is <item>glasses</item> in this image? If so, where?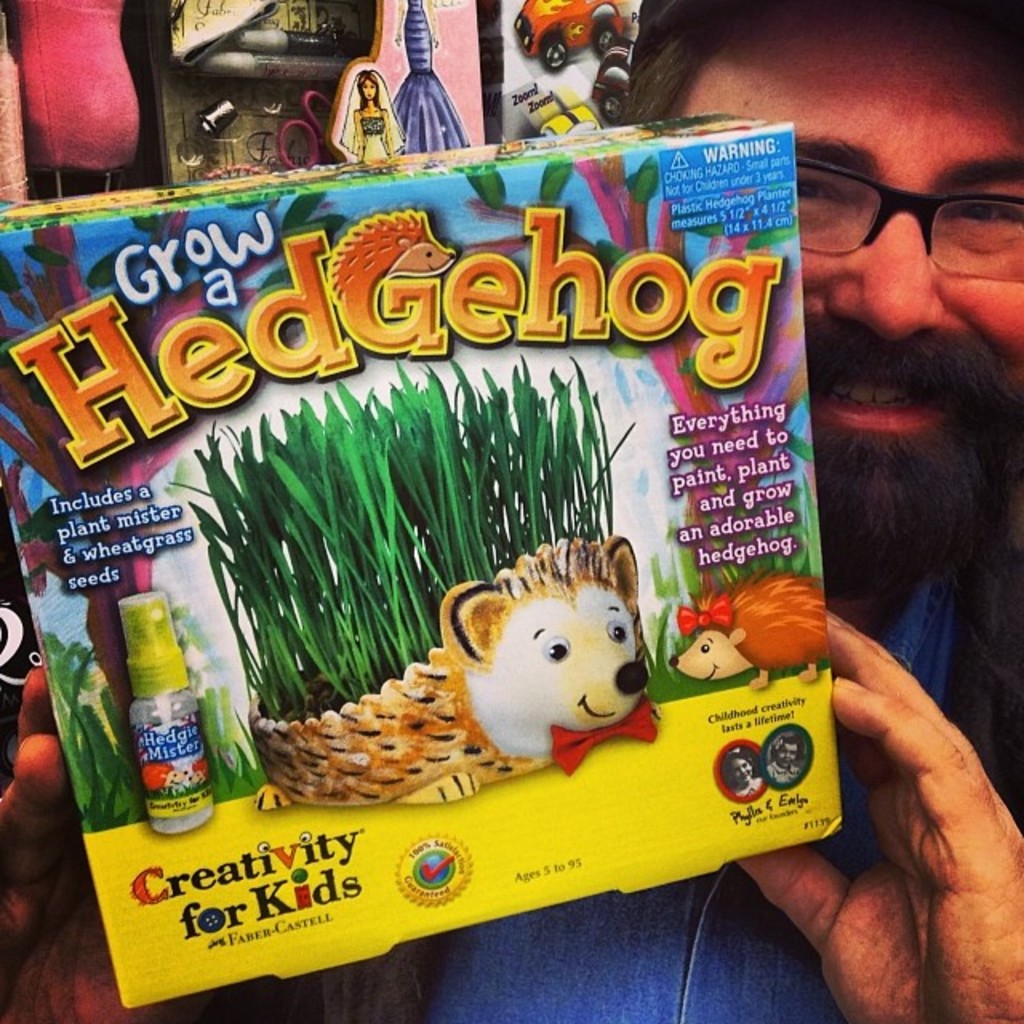
Yes, at select_region(794, 157, 1022, 280).
